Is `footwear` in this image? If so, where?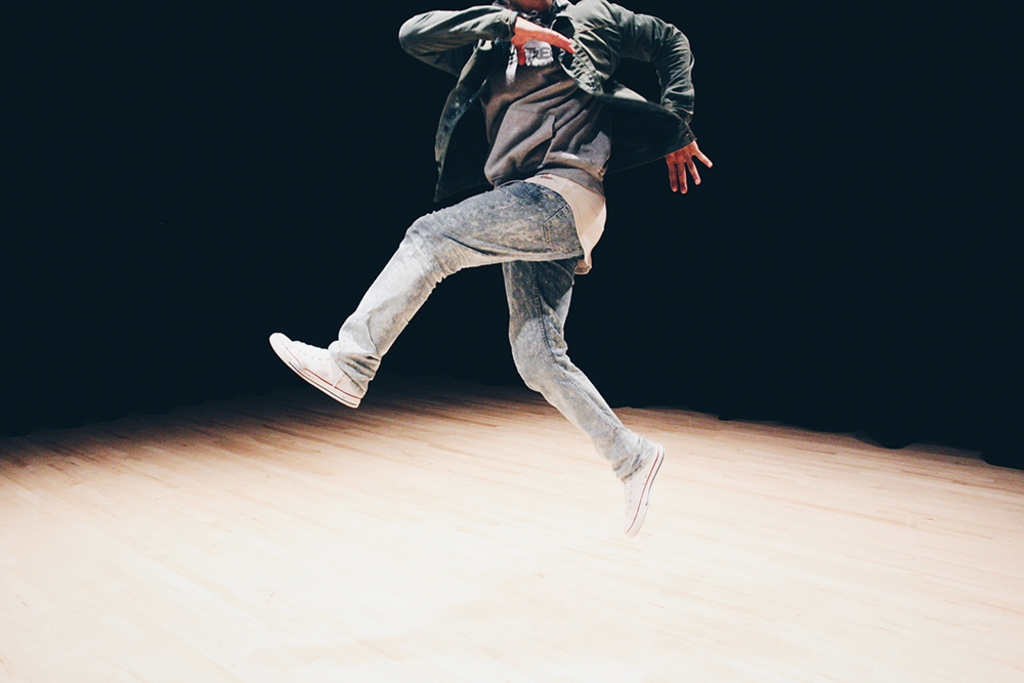
Yes, at 269 321 399 405.
